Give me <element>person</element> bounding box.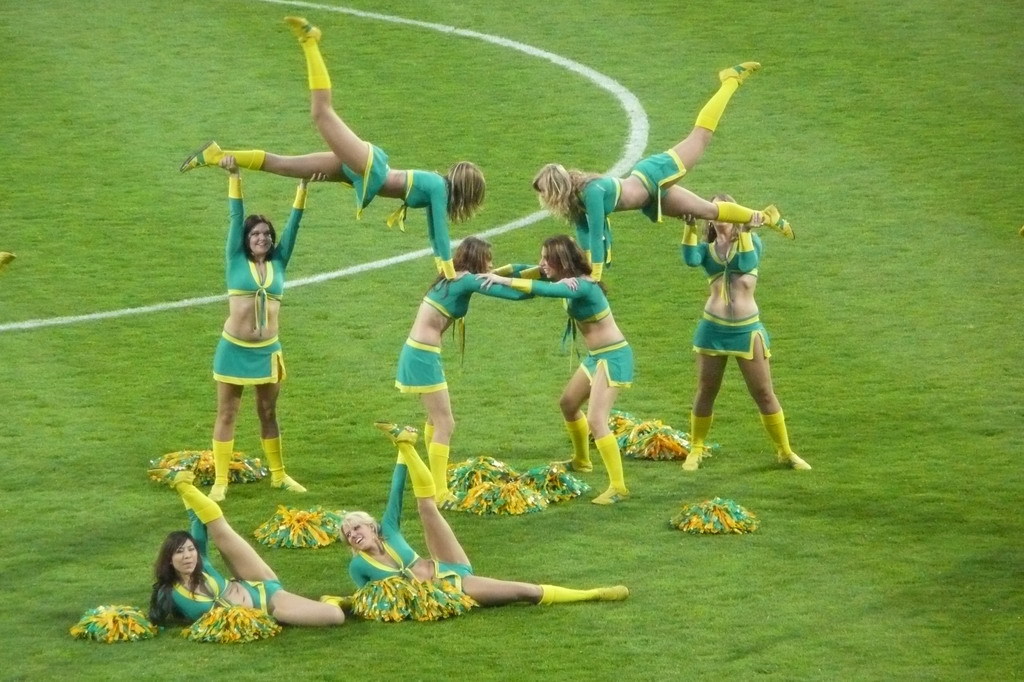
Rect(679, 192, 809, 468).
